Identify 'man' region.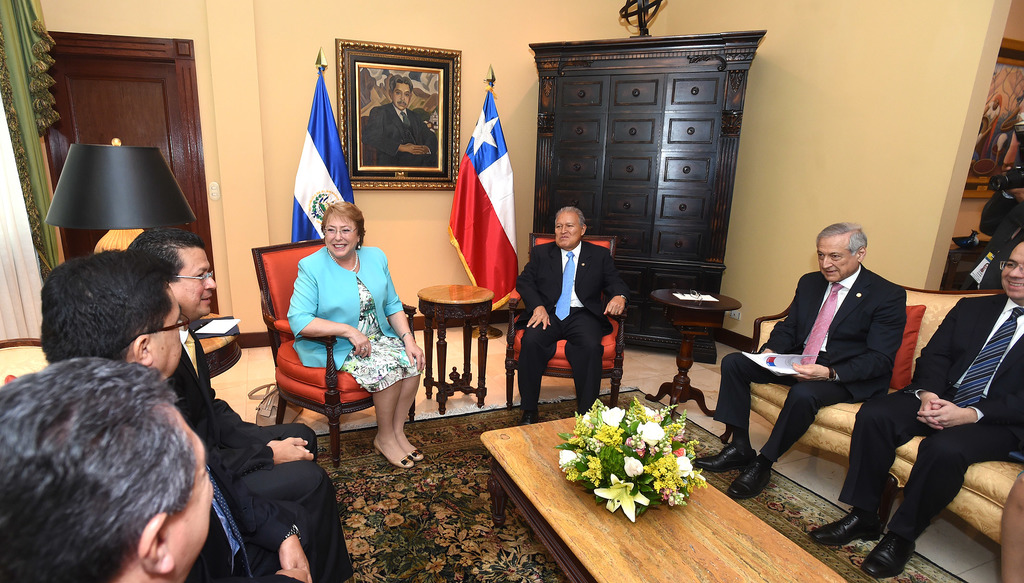
Region: l=367, t=73, r=438, b=172.
